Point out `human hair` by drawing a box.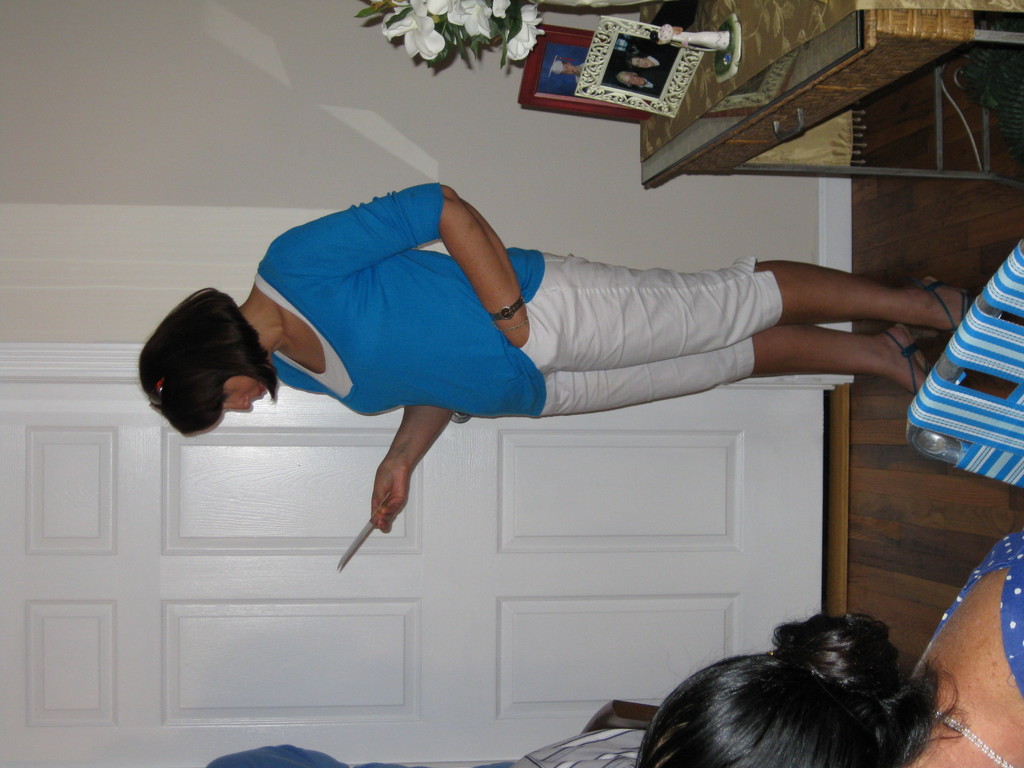
locate(632, 607, 977, 767).
